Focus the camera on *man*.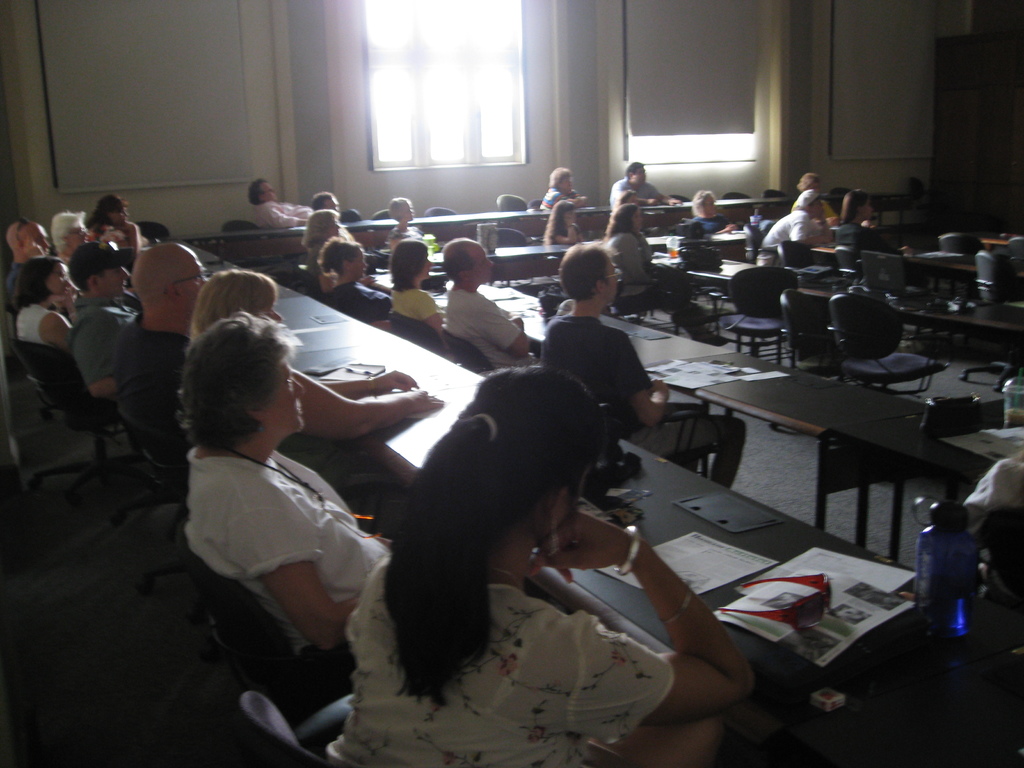
Focus region: x1=607, y1=161, x2=683, y2=206.
